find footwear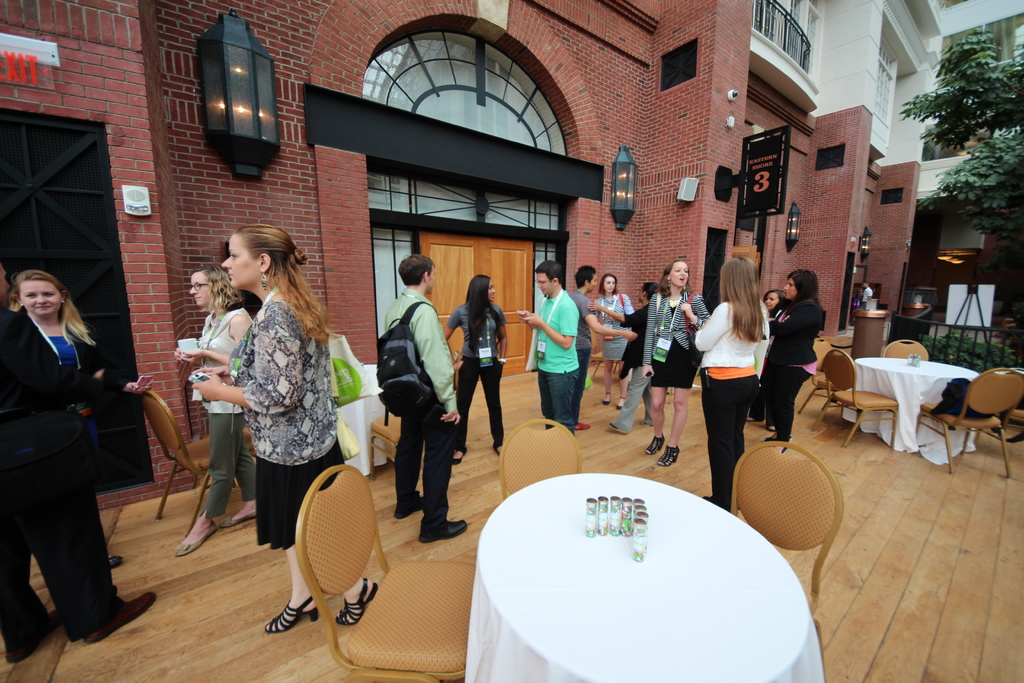
left=394, top=499, right=424, bottom=518
